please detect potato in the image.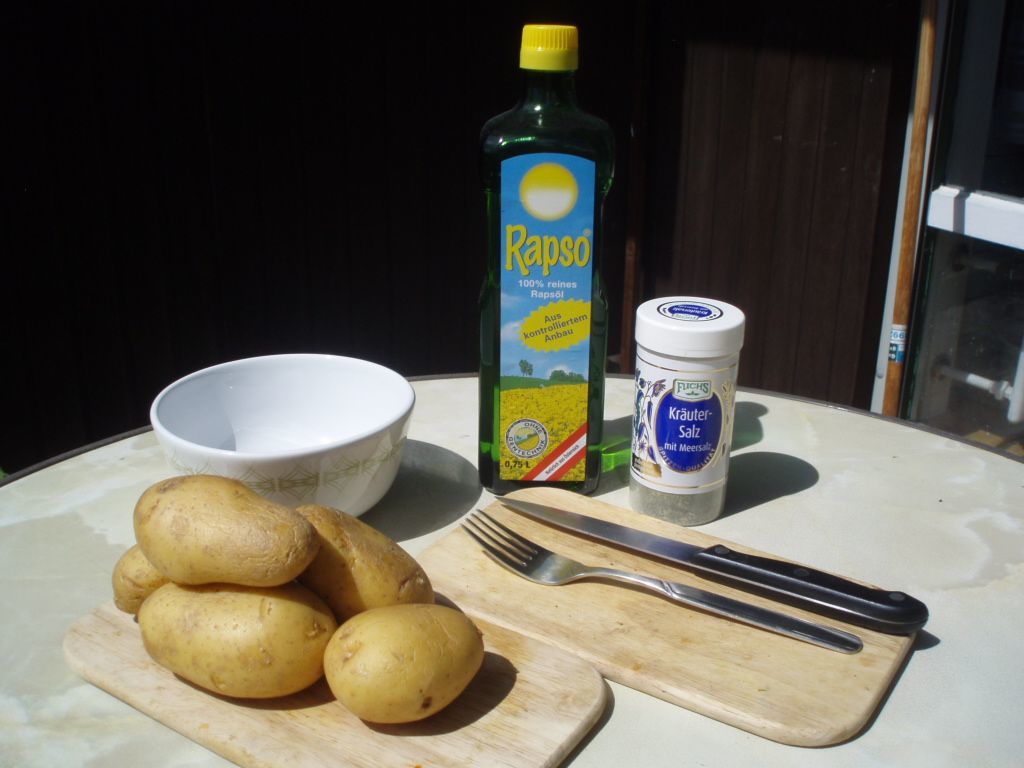
<box>132,472,320,584</box>.
